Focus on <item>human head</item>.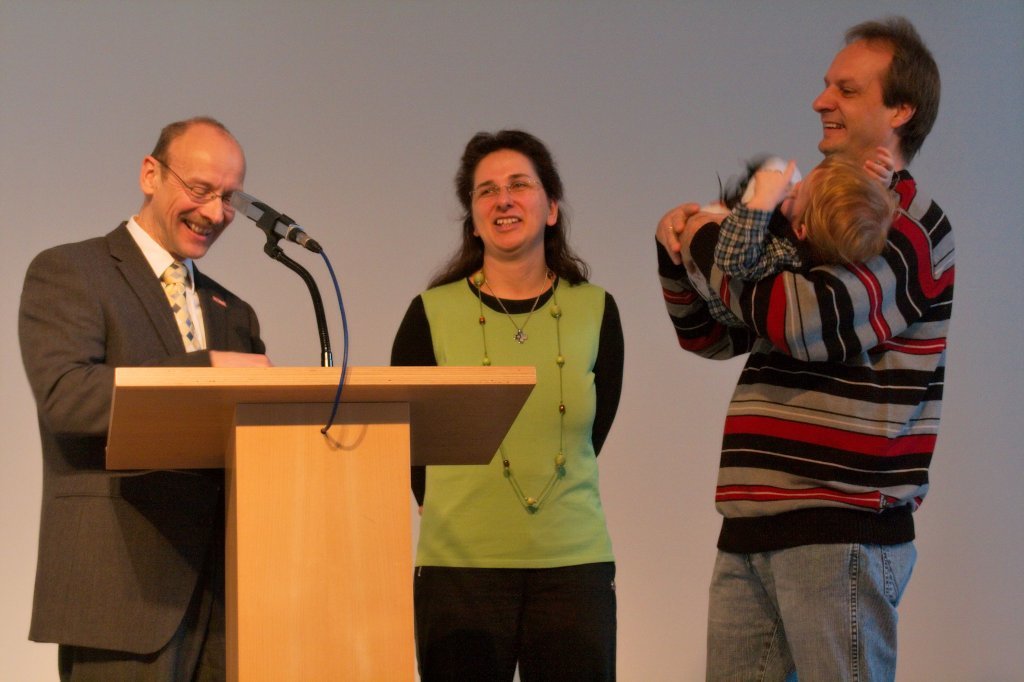
Focused at <bbox>819, 12, 951, 173</bbox>.
